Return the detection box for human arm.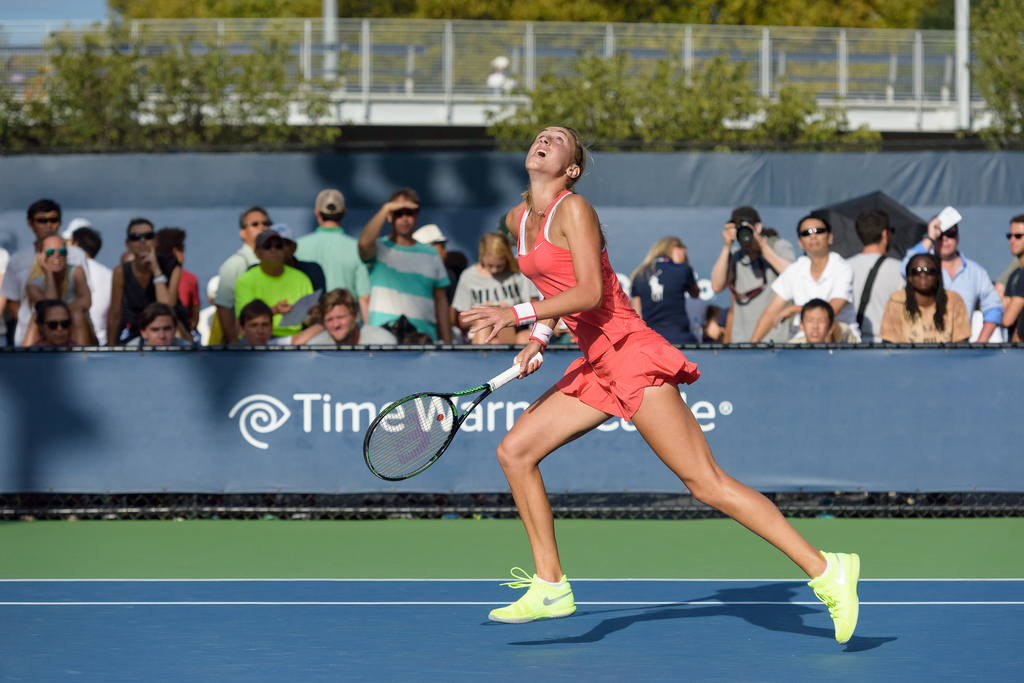
[351,253,371,323].
